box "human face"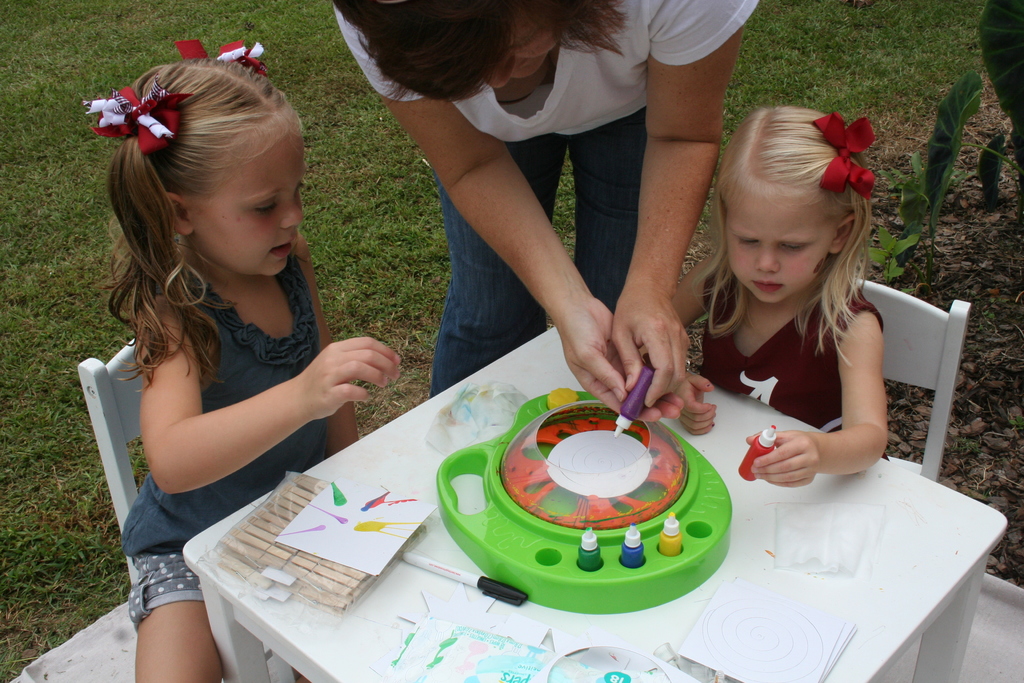
(left=724, top=187, right=833, bottom=309)
